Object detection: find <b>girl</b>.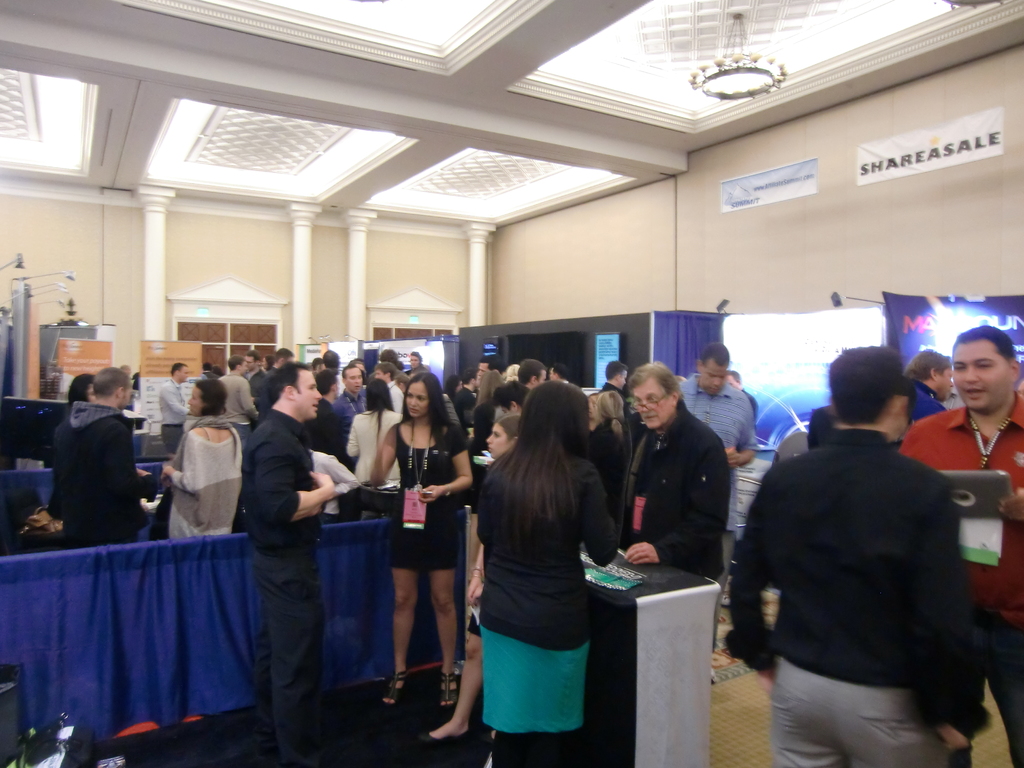
359 376 406 479.
